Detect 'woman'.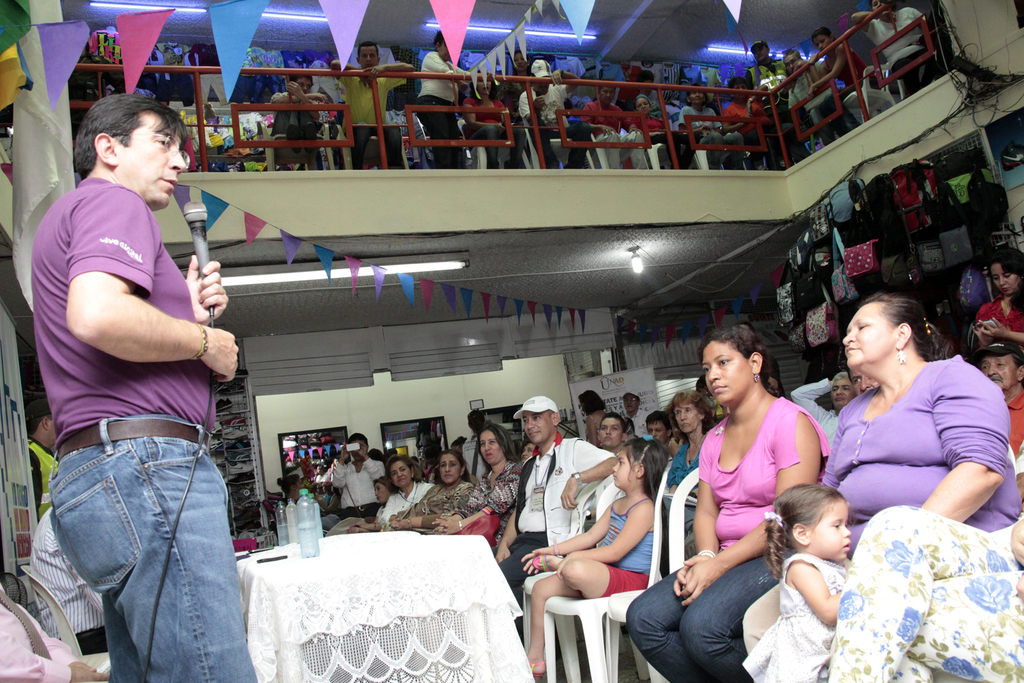
Detected at region(383, 445, 478, 525).
